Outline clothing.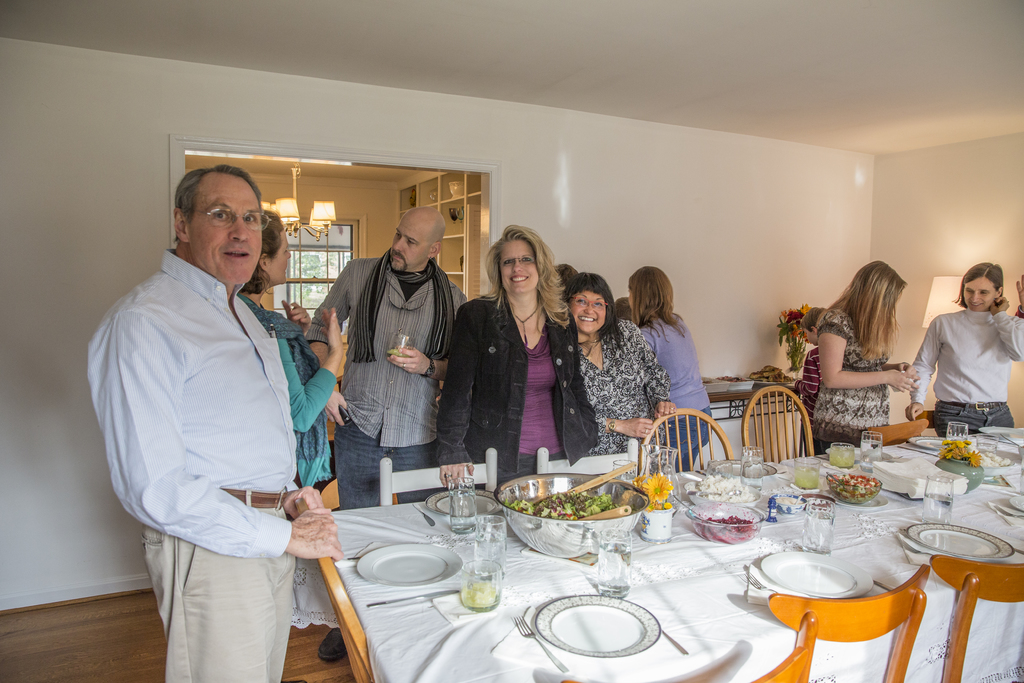
Outline: bbox(918, 309, 1020, 428).
